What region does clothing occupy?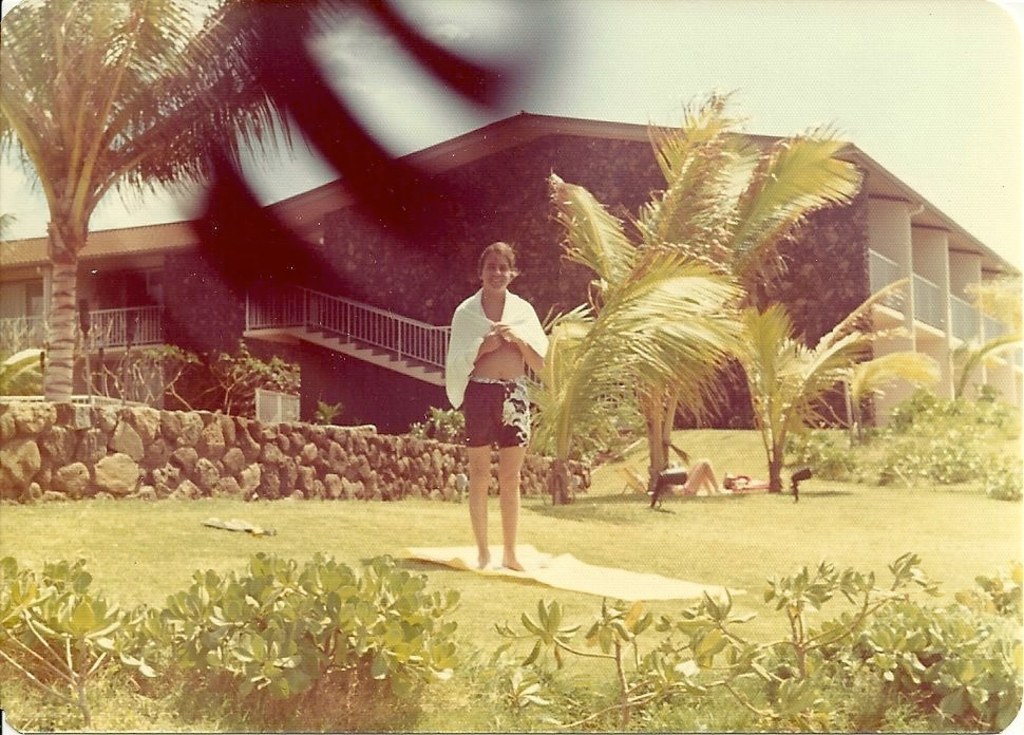
440/287/549/444.
